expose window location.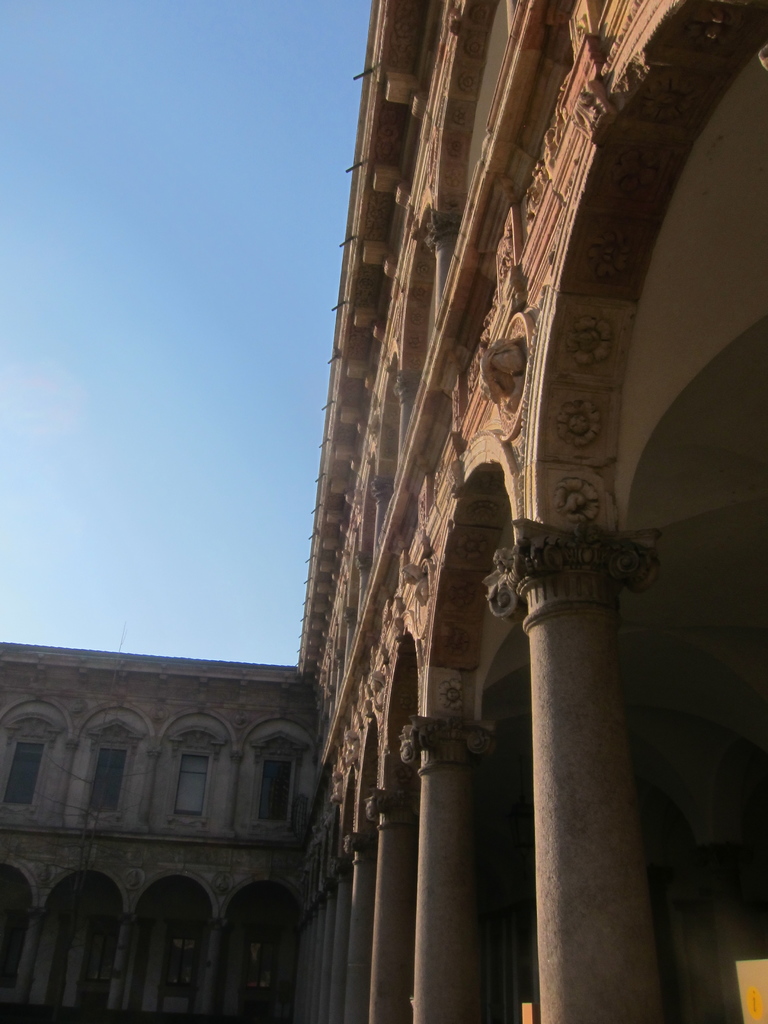
Exposed at [left=92, top=746, right=127, bottom=817].
